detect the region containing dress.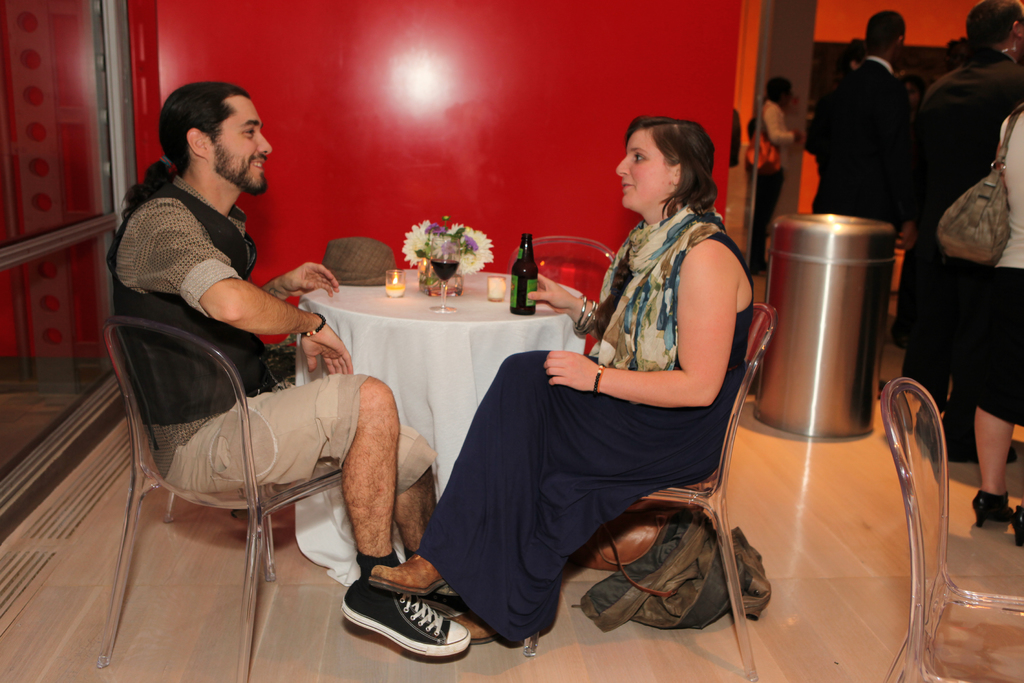
<region>413, 231, 755, 646</region>.
